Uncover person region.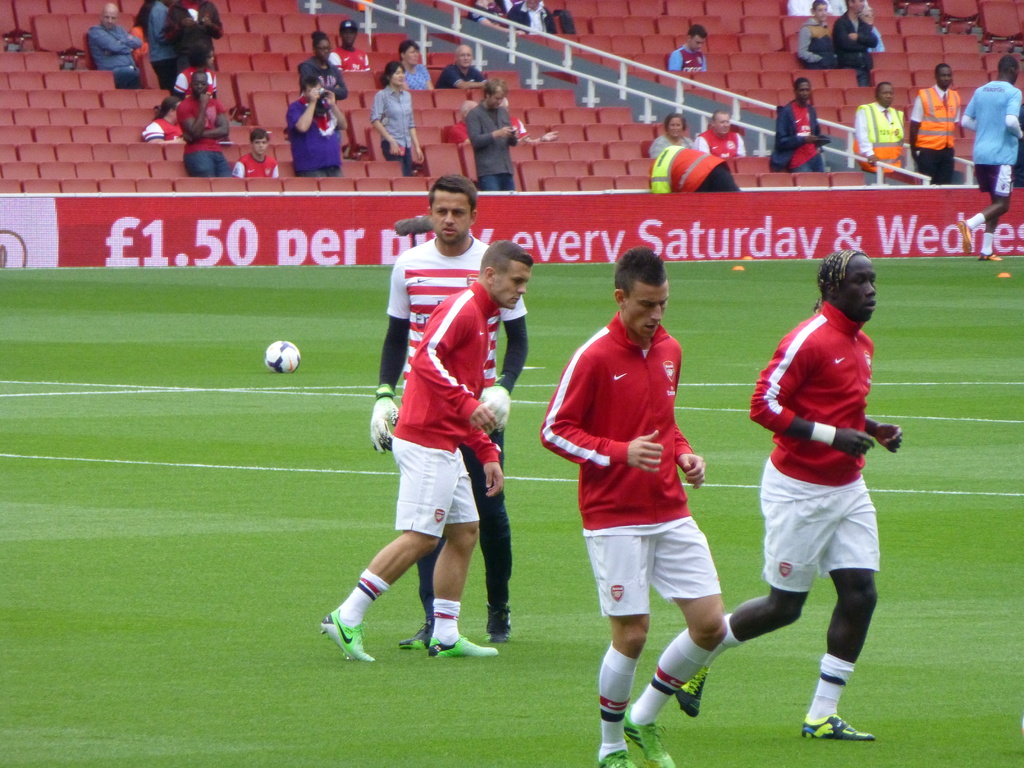
Uncovered: 136:0:163:89.
